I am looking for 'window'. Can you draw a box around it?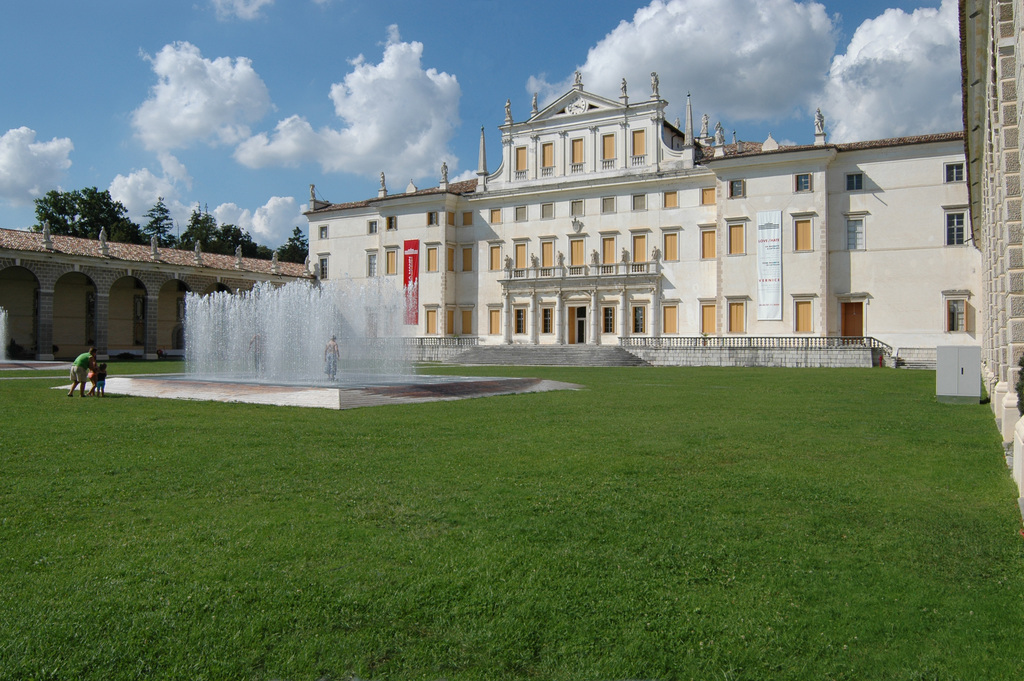
Sure, the bounding box is {"left": 512, "top": 240, "right": 525, "bottom": 267}.
